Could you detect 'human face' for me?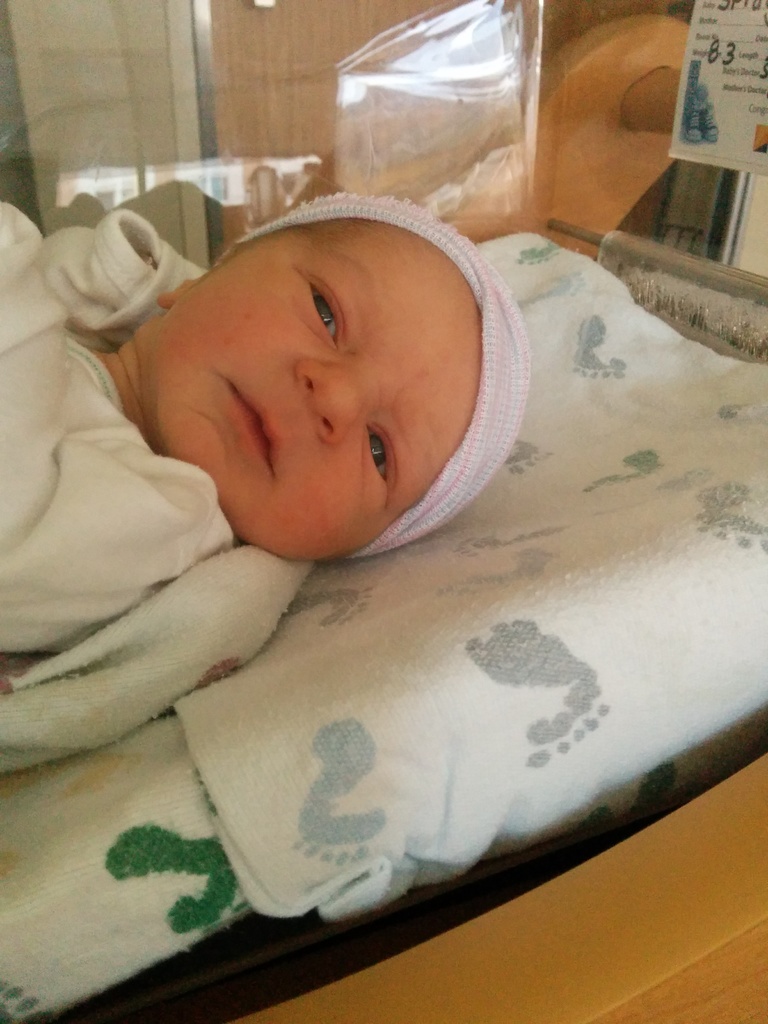
Detection result: 152 221 481 560.
